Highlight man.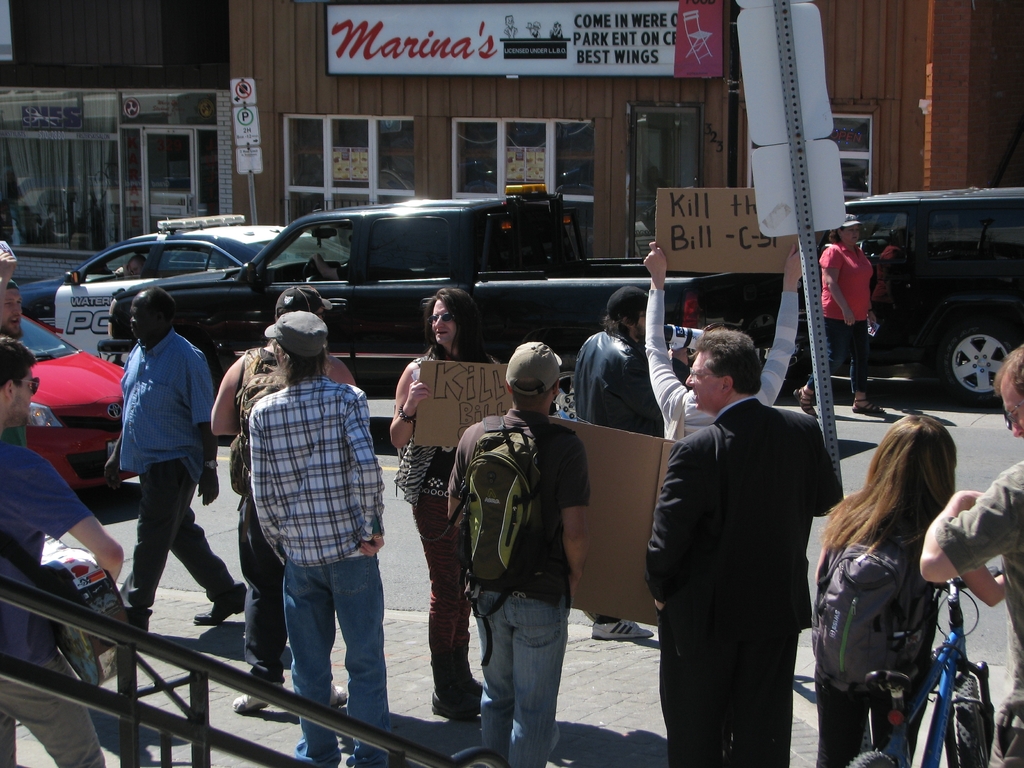
Highlighted region: box(448, 341, 587, 767).
